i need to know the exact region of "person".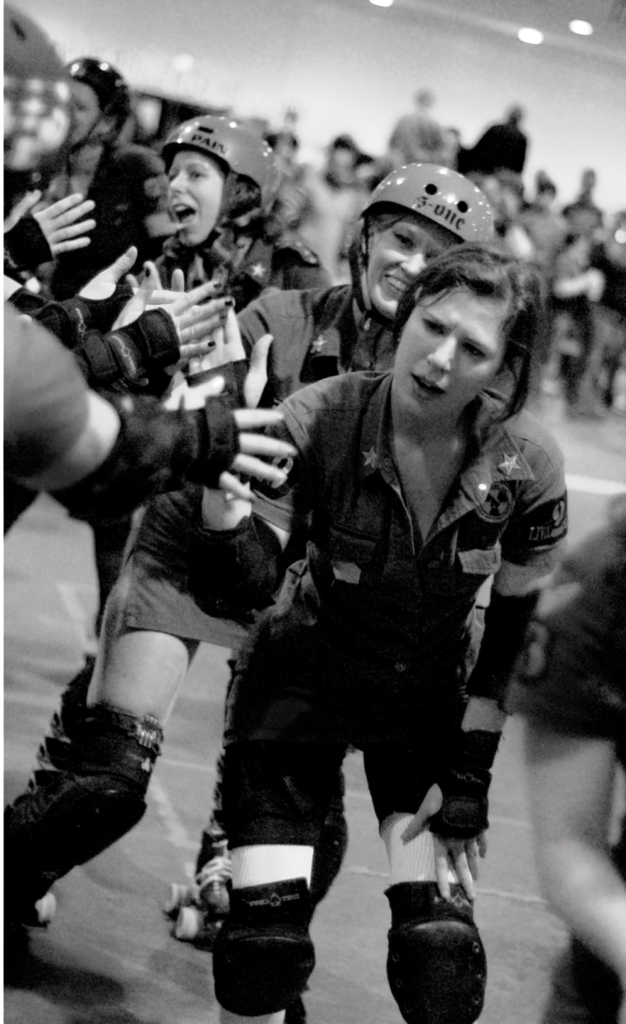
Region: [0,52,172,300].
